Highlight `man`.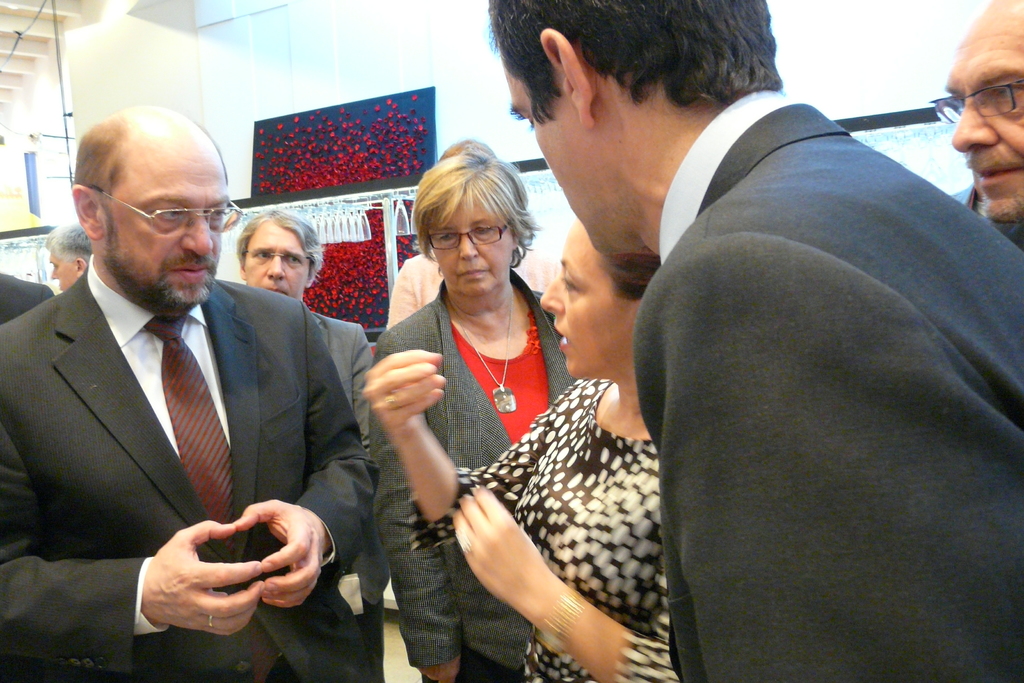
Highlighted region: [left=45, top=220, right=98, bottom=290].
